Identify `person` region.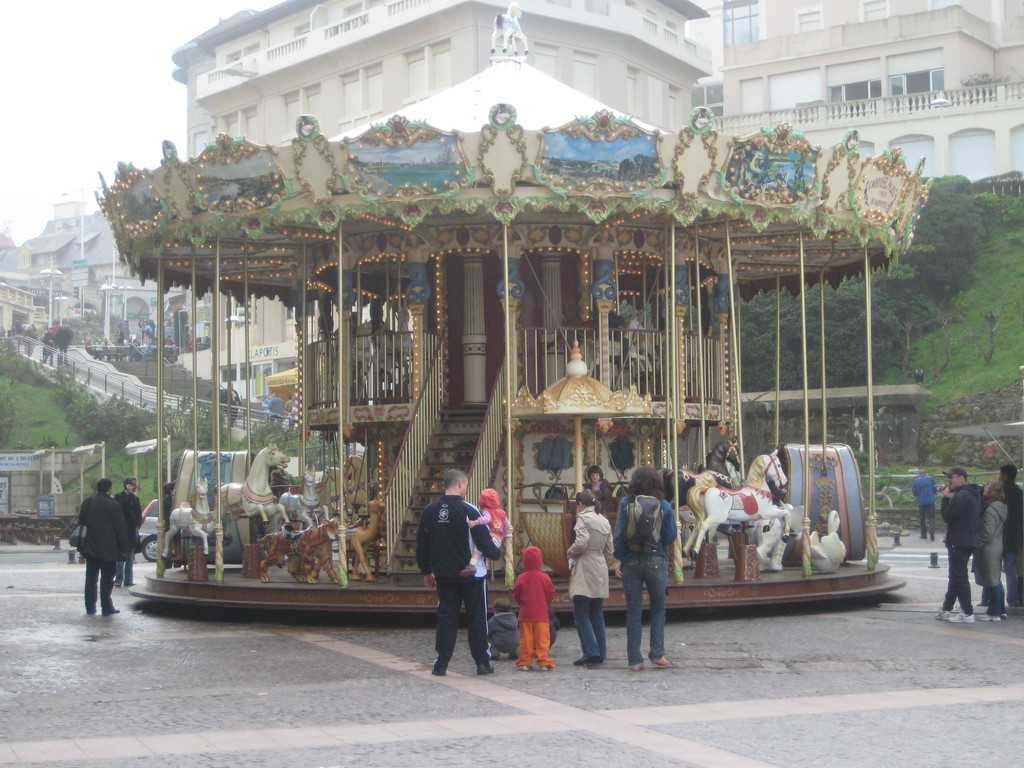
Region: BBox(993, 466, 1023, 620).
